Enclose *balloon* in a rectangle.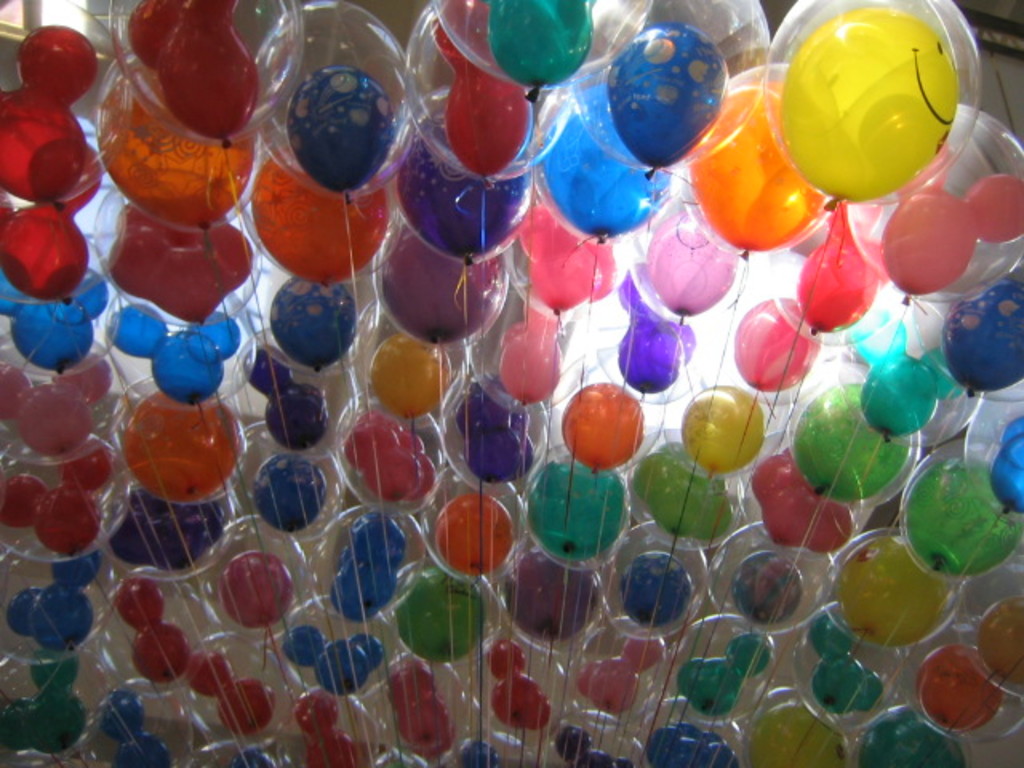
[366,221,509,349].
